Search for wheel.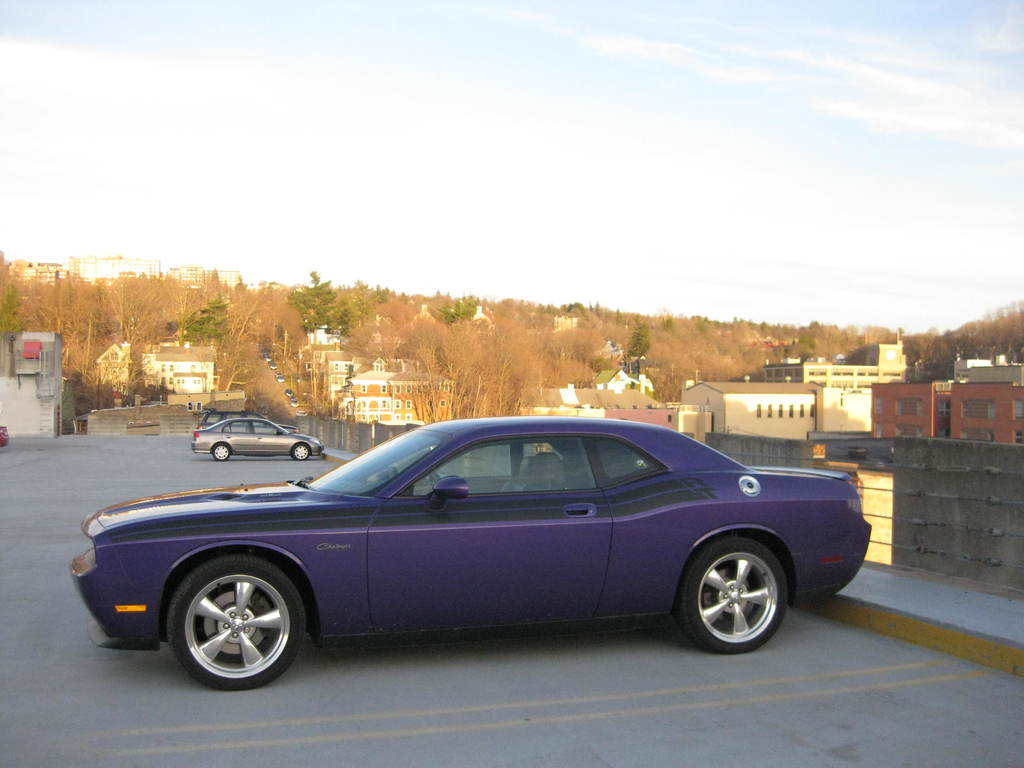
Found at bbox=[680, 536, 787, 654].
